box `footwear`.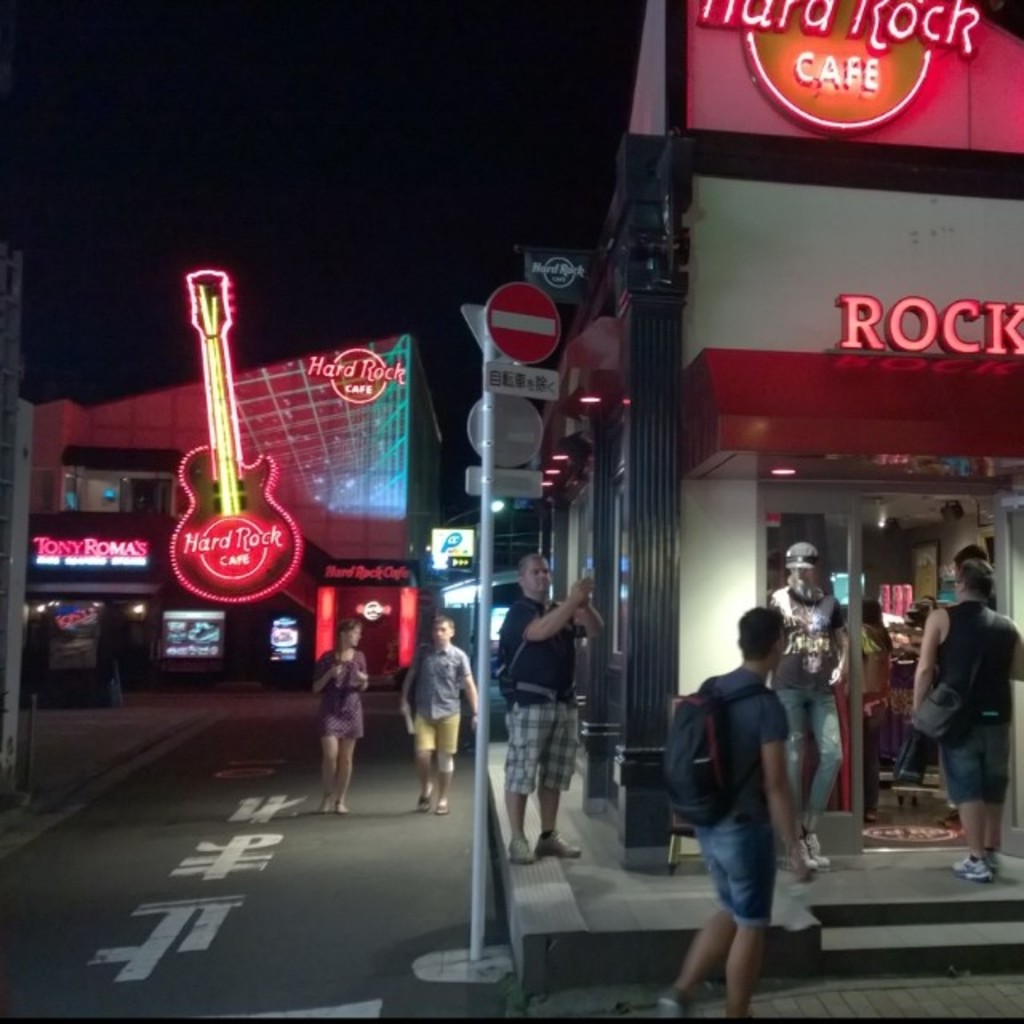
BBox(510, 840, 534, 862).
